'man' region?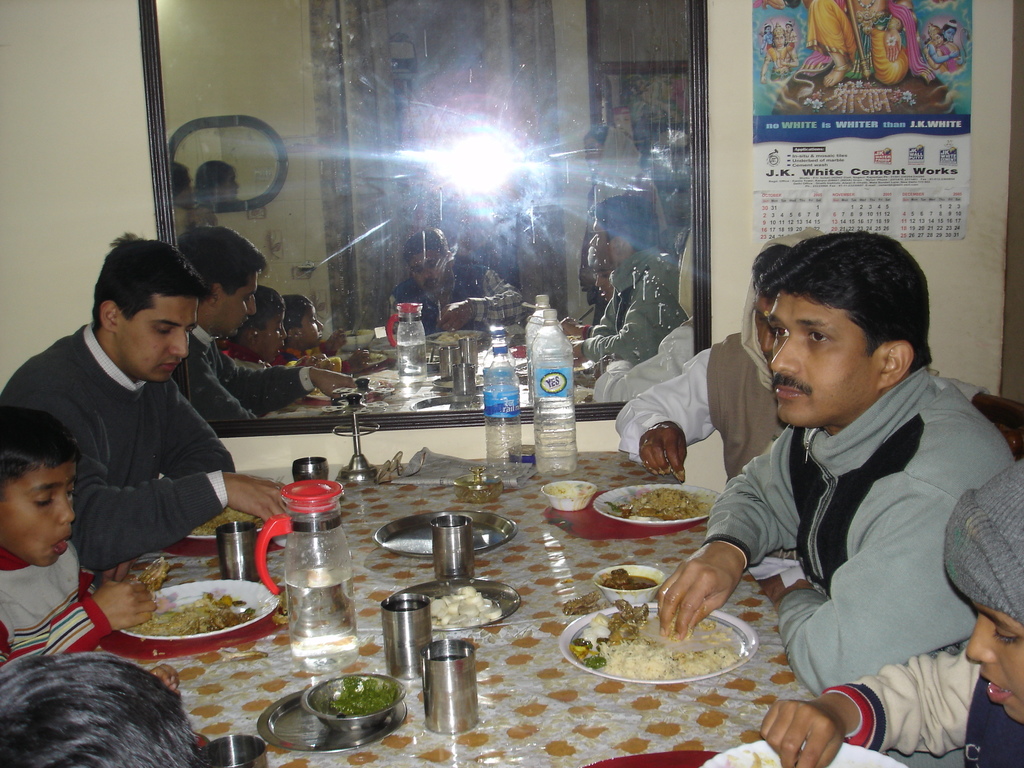
<region>616, 228, 812, 477</region>
